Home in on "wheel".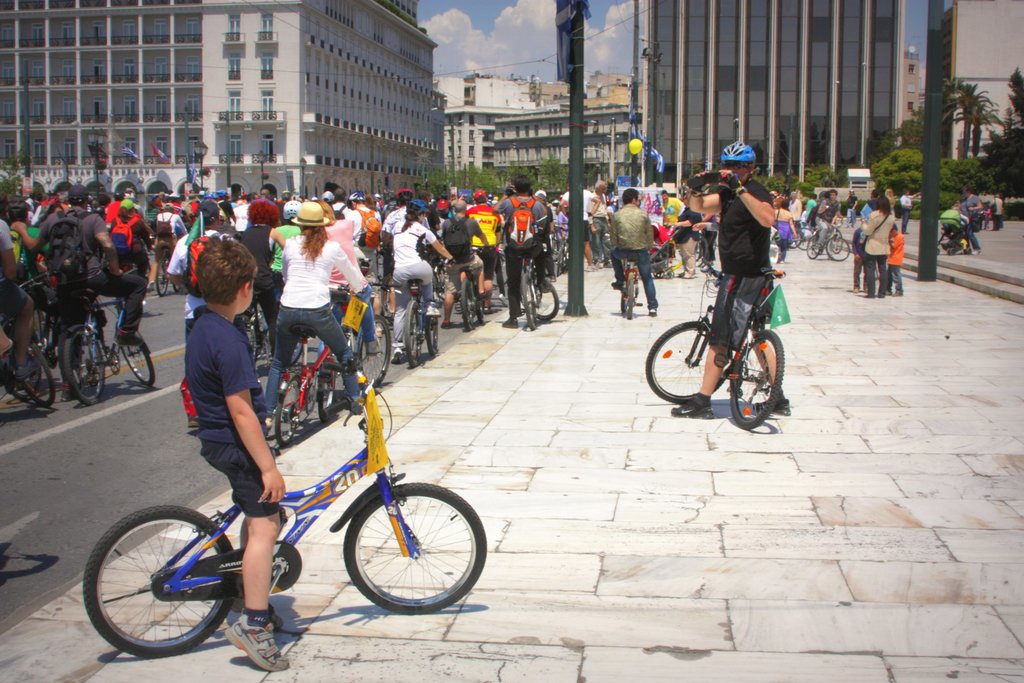
Homed in at <bbox>968, 250, 972, 255</bbox>.
